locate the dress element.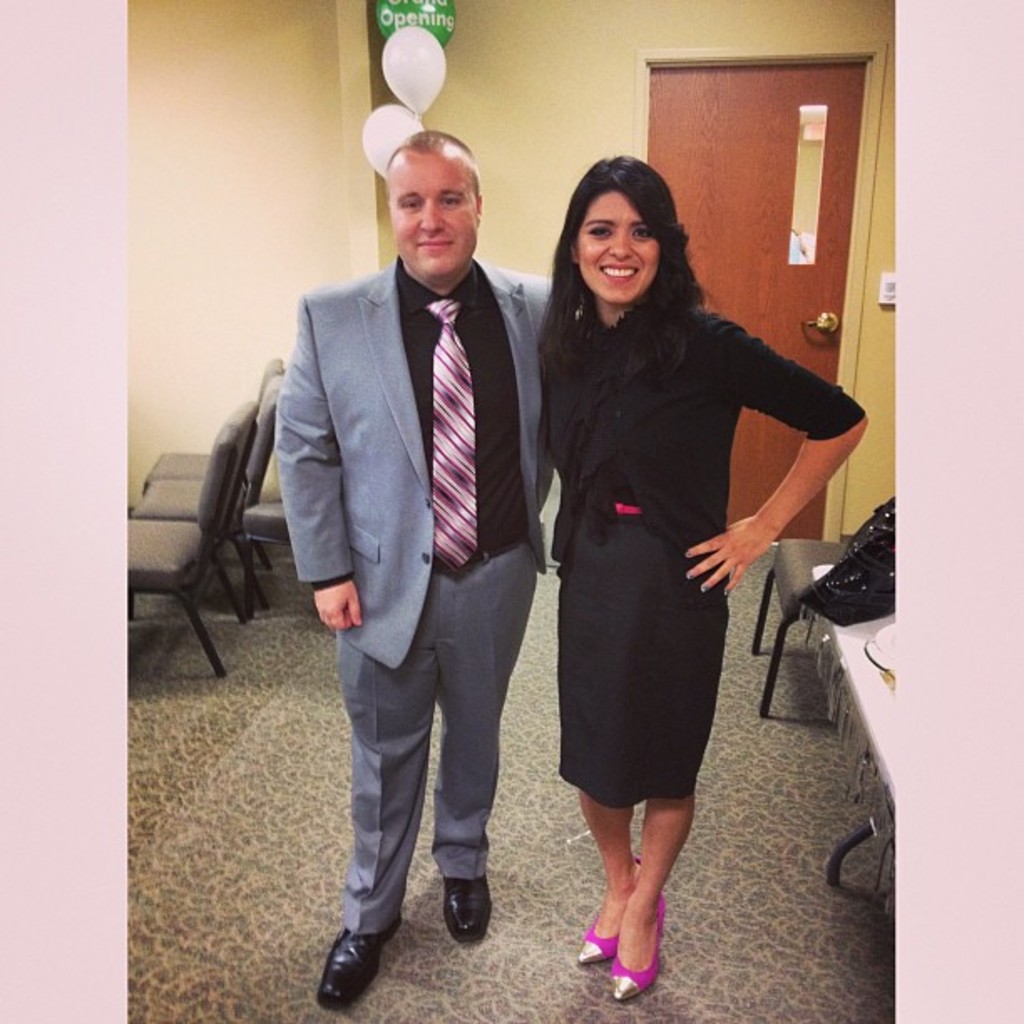
Element bbox: bbox=[545, 278, 778, 786].
